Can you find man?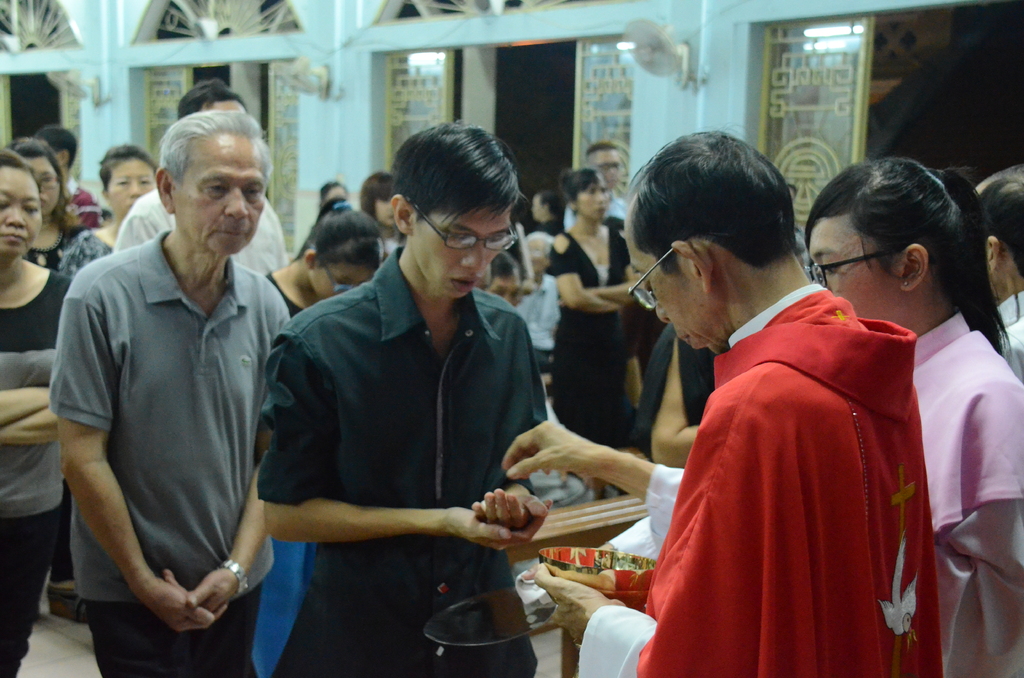
Yes, bounding box: box=[968, 161, 1023, 381].
